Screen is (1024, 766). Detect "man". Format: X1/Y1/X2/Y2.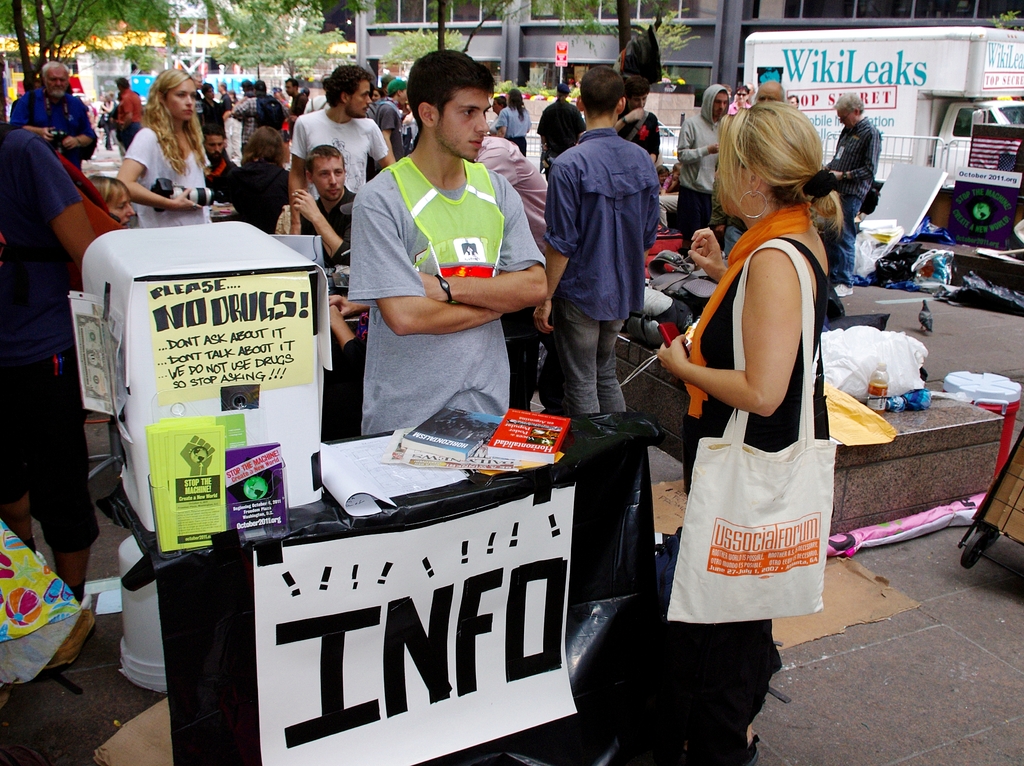
521/77/566/159.
